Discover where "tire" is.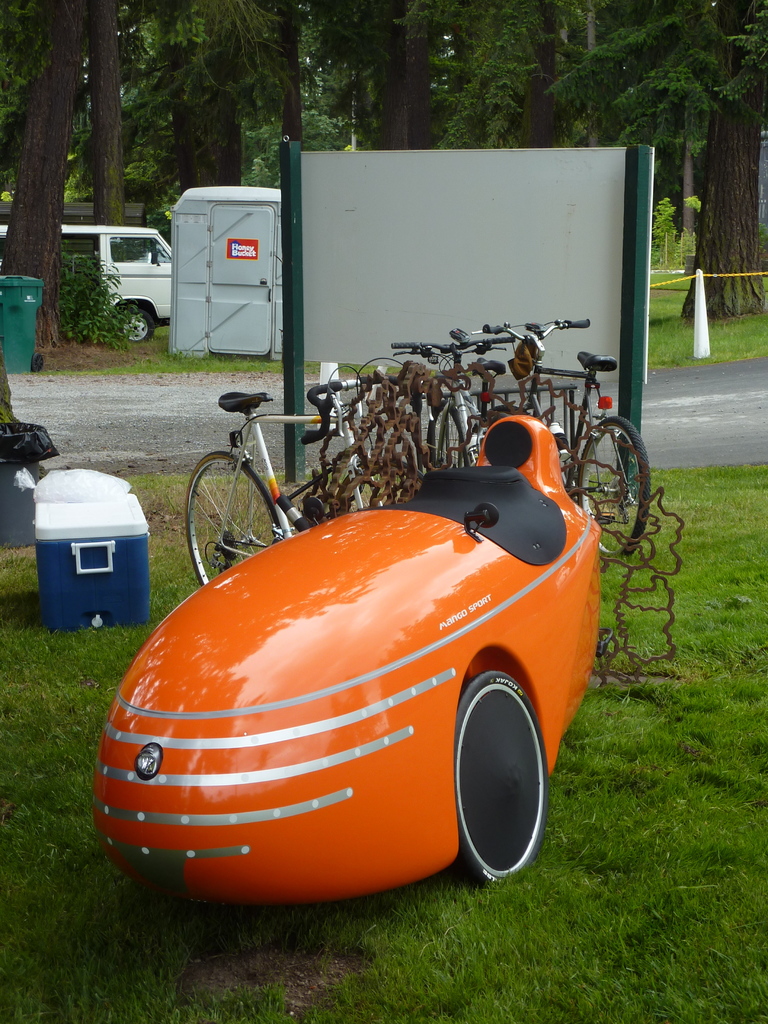
Discovered at bbox=[179, 442, 286, 580].
